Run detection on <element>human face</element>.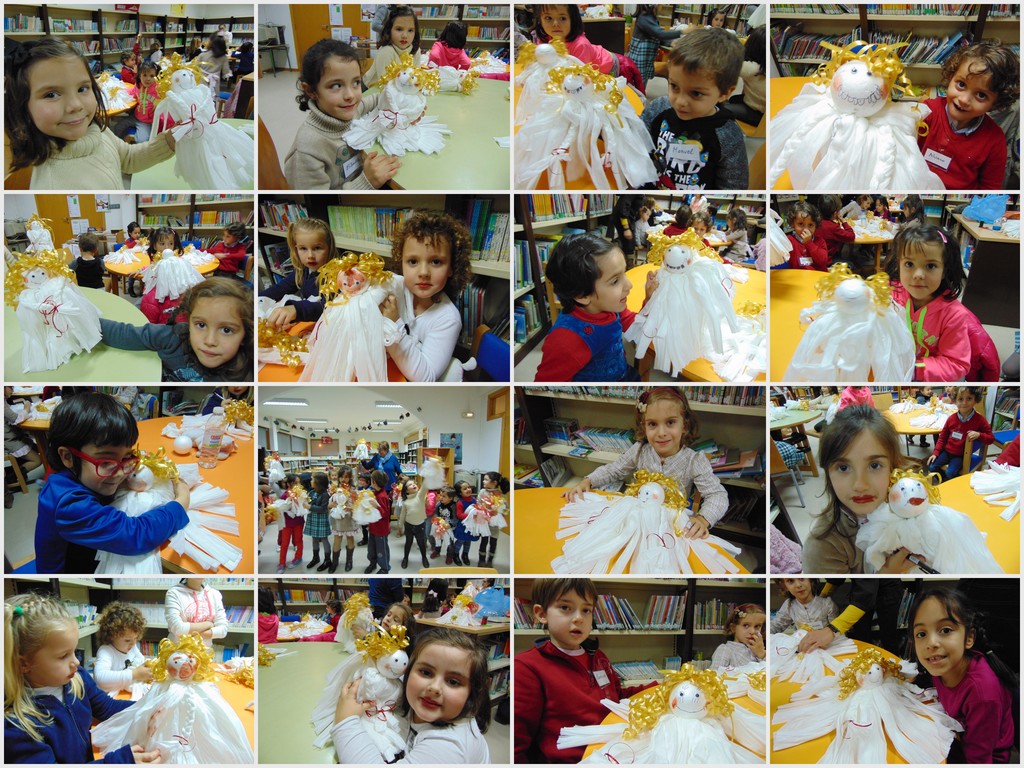
Result: crop(403, 646, 469, 723).
